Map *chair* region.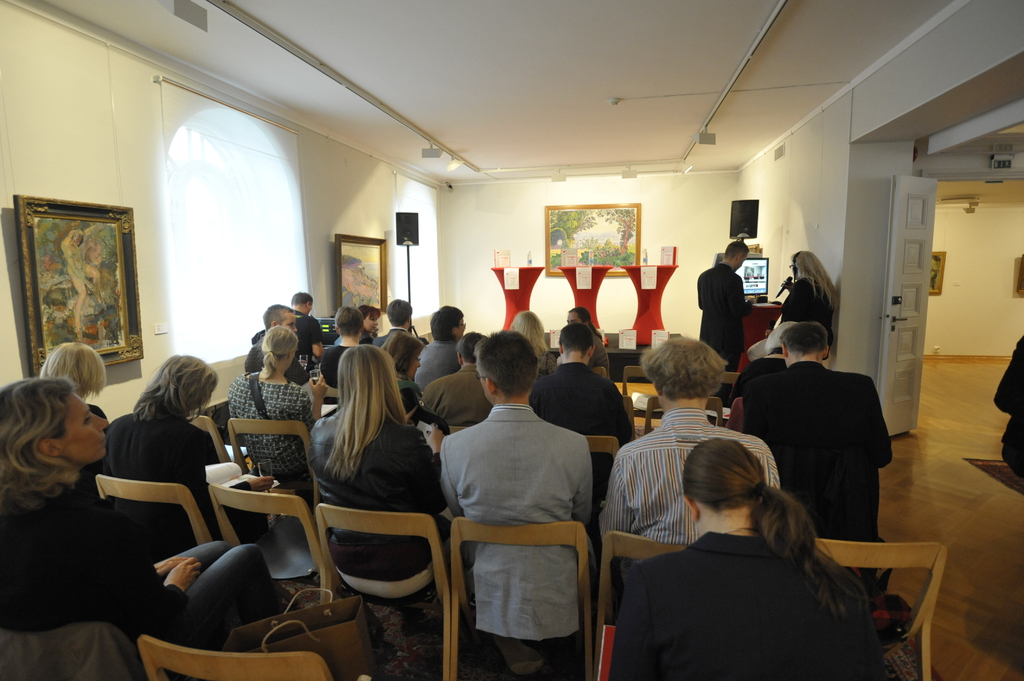
Mapped to bbox=[638, 395, 724, 430].
